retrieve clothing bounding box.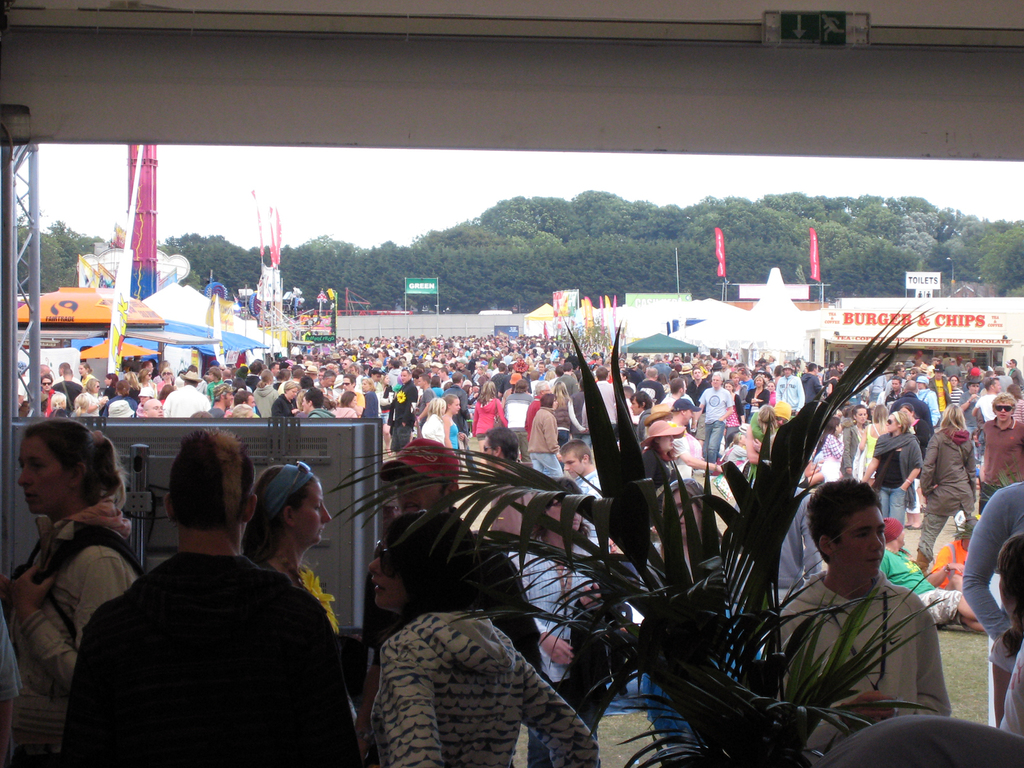
Bounding box: {"left": 380, "top": 377, "right": 416, "bottom": 450}.
